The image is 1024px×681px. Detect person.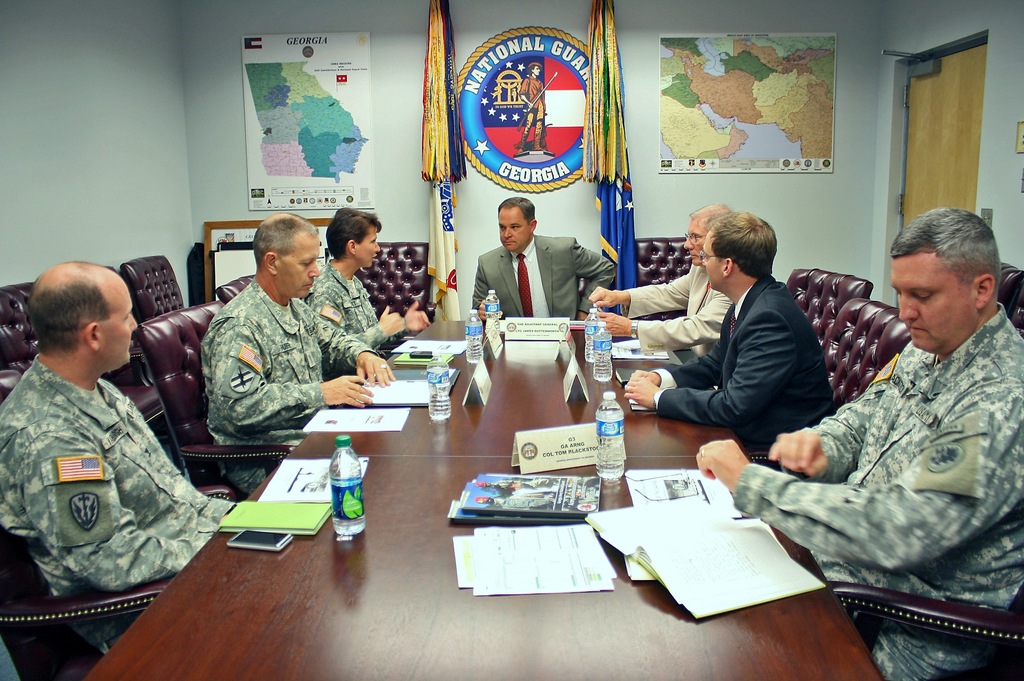
Detection: [620, 207, 840, 452].
